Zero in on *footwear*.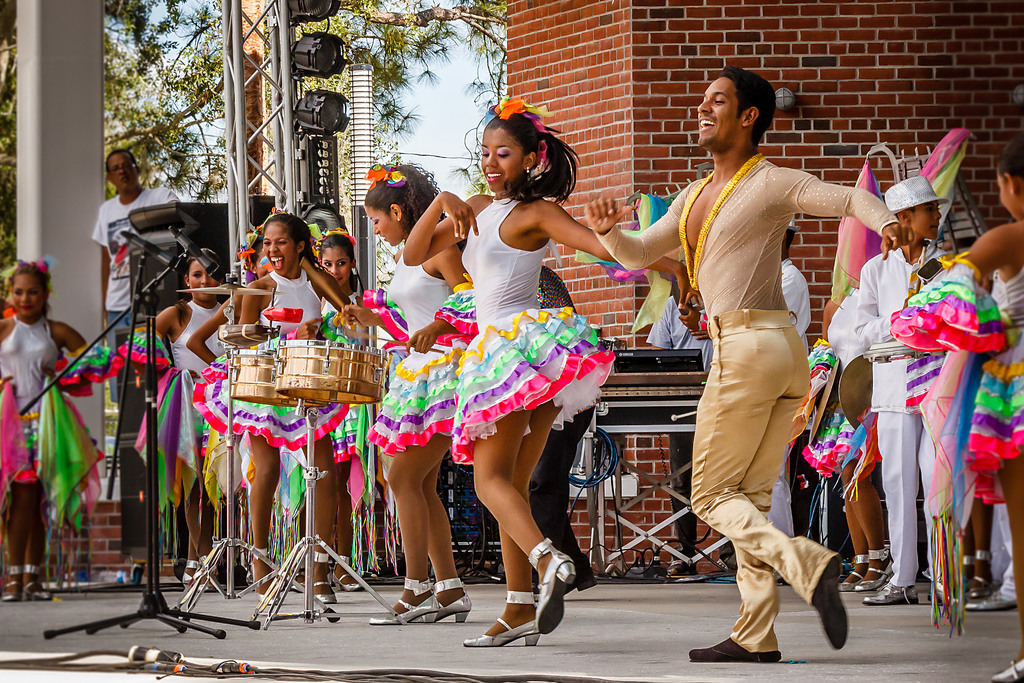
Zeroed in: select_region(991, 660, 1023, 682).
